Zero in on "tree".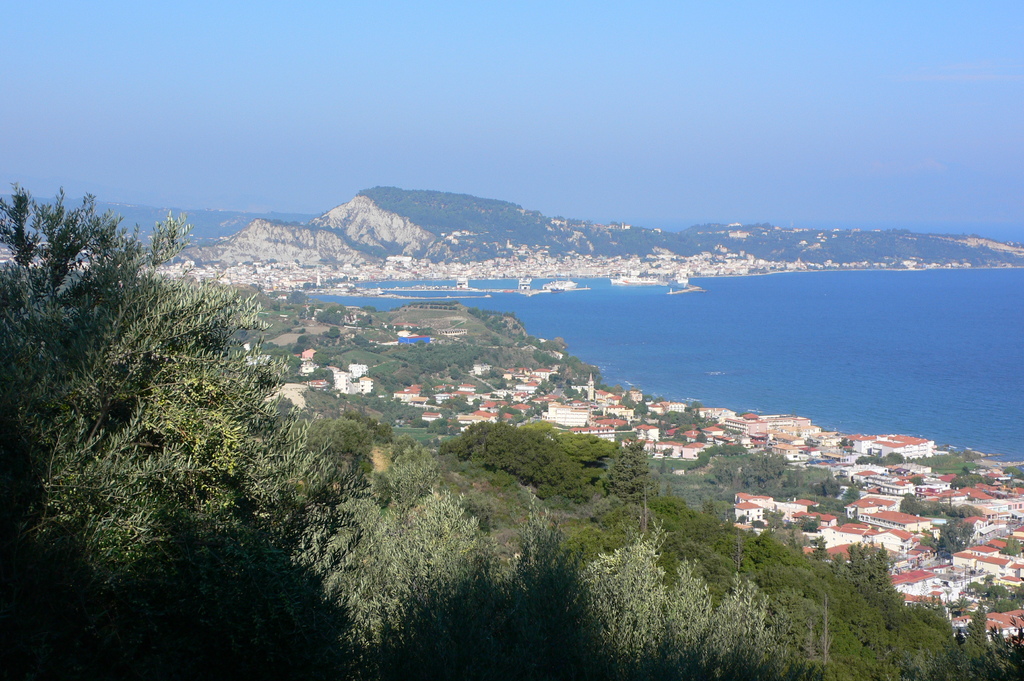
Zeroed in: bbox=[595, 438, 654, 528].
